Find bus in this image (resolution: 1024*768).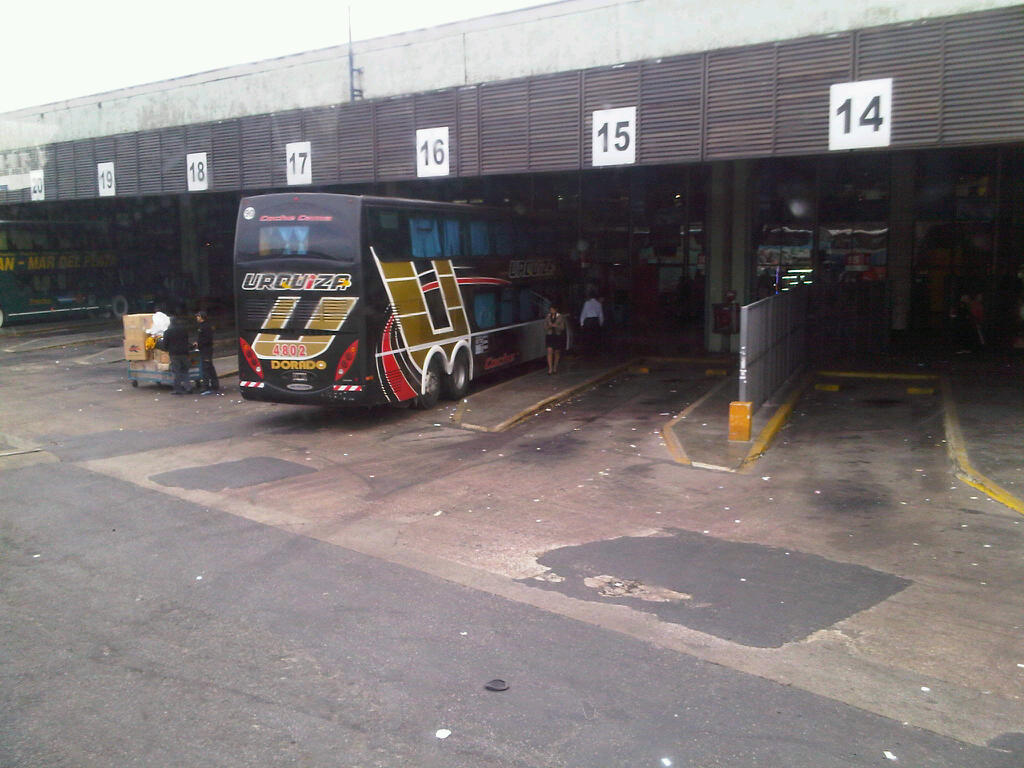
pyautogui.locateOnScreen(239, 190, 577, 404).
